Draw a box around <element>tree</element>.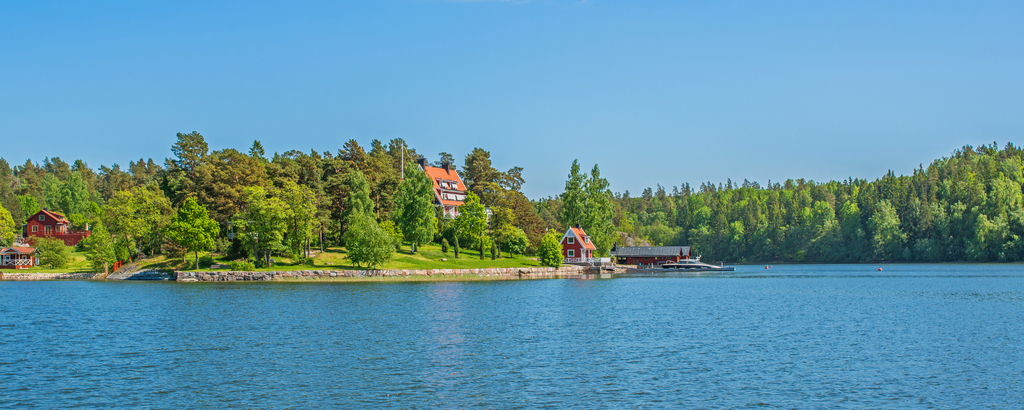
235,188,294,268.
